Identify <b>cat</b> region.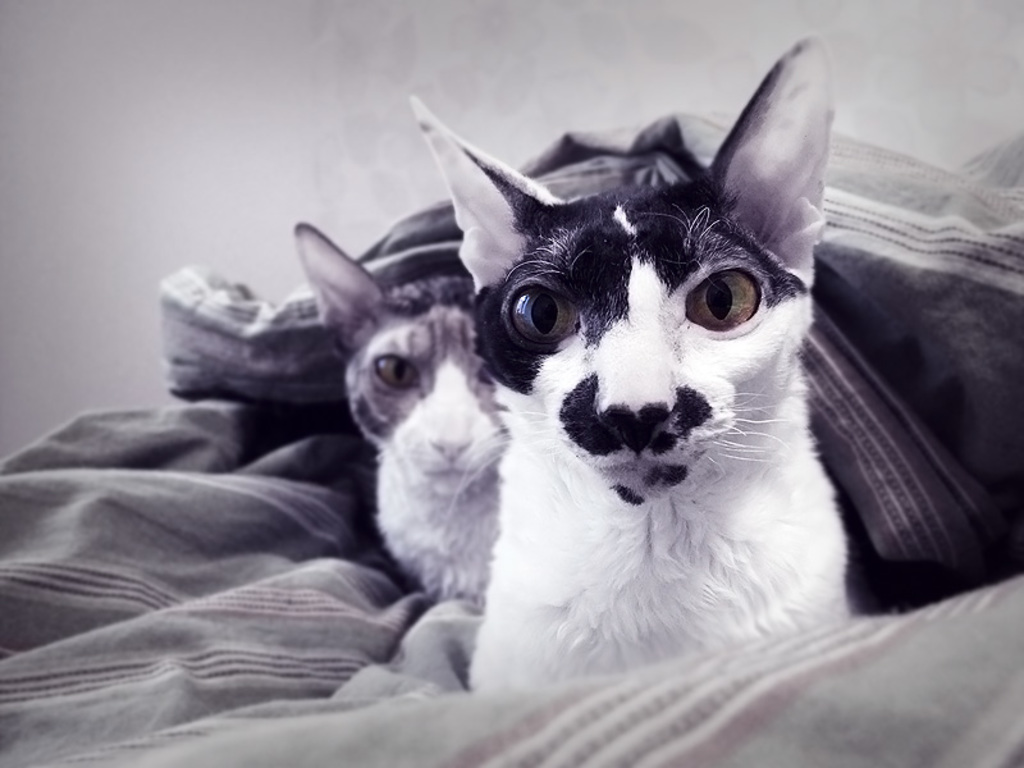
Region: Rect(411, 35, 855, 682).
